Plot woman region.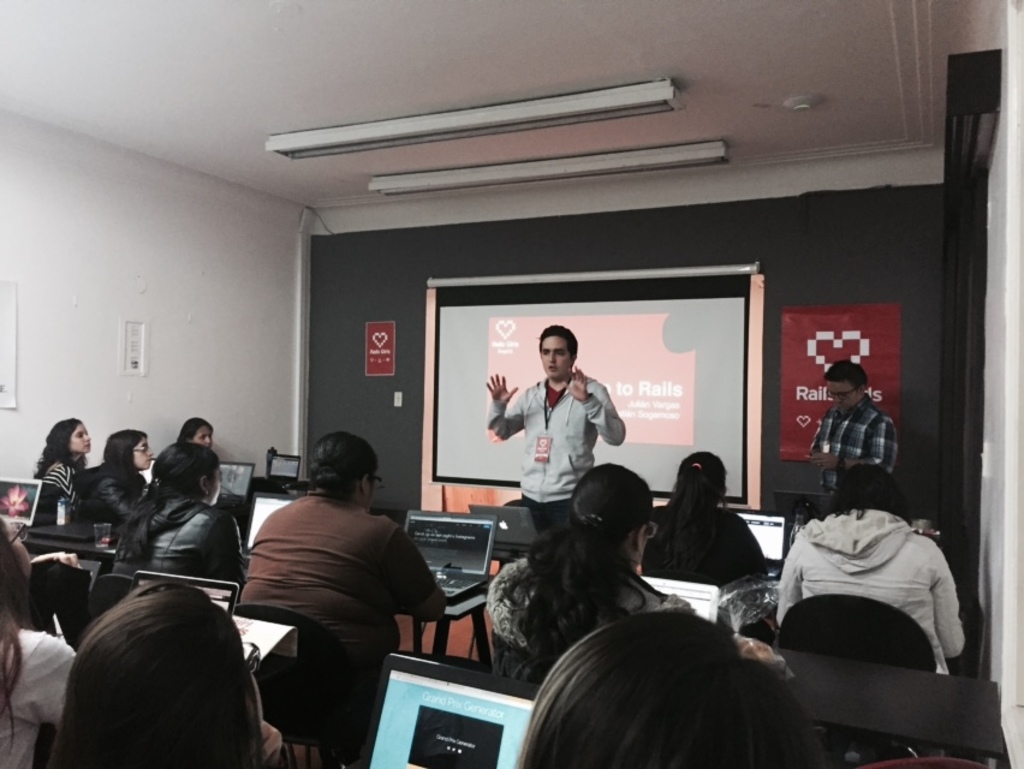
Plotted at x1=108, y1=443, x2=245, y2=586.
